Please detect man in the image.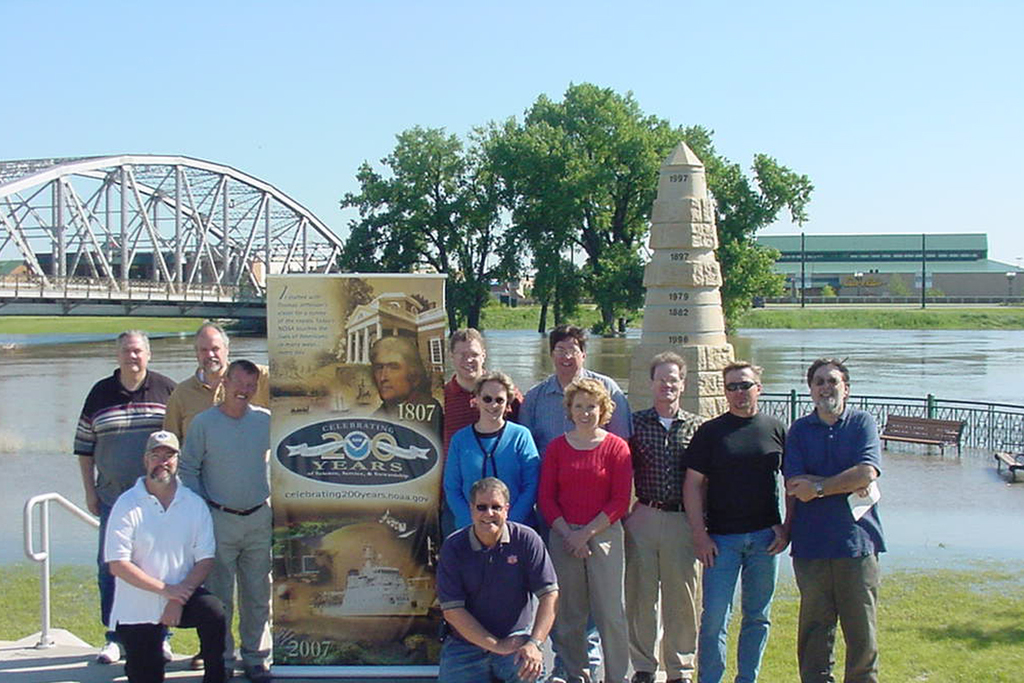
l=440, t=324, r=521, b=448.
